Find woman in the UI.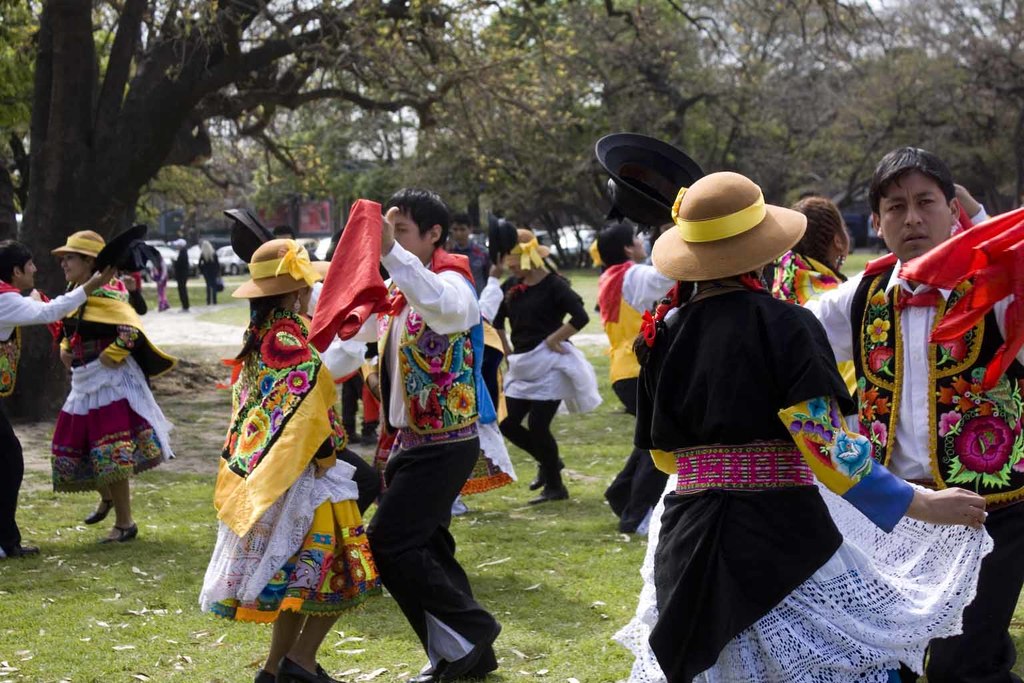
UI element at x1=28 y1=228 x2=175 y2=546.
